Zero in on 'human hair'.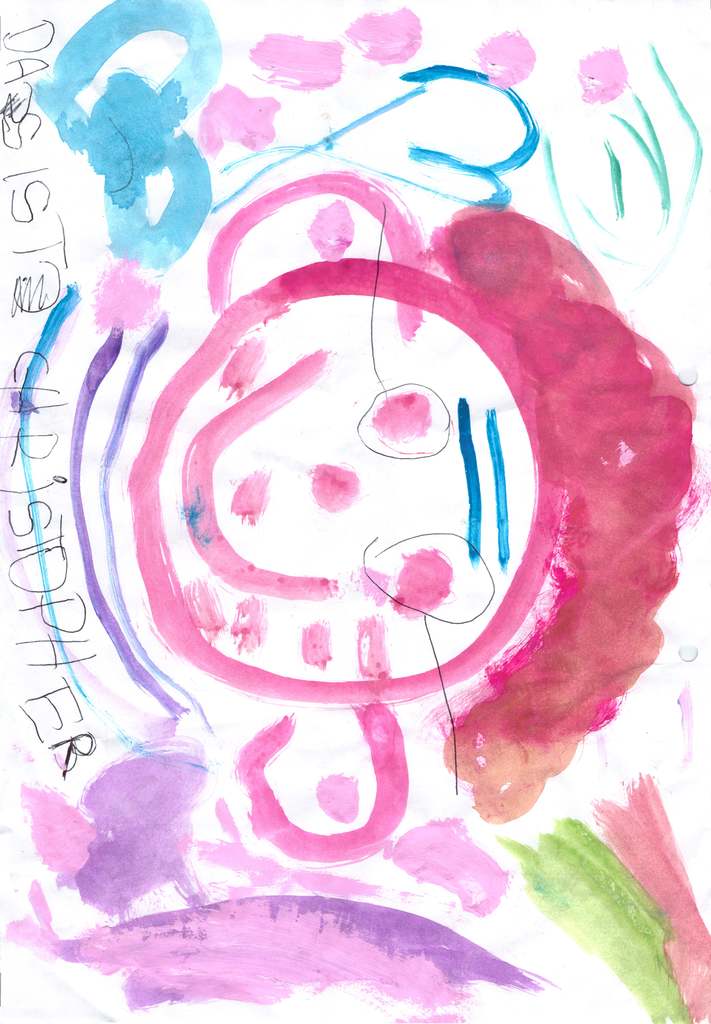
Zeroed in: [431, 203, 696, 824].
